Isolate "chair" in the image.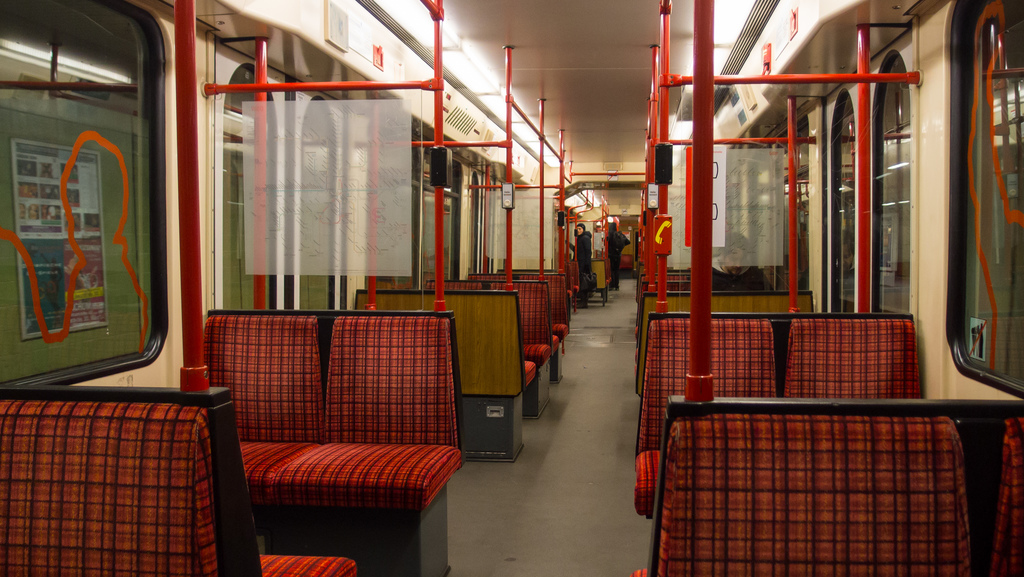
Isolated region: box(467, 268, 566, 385).
